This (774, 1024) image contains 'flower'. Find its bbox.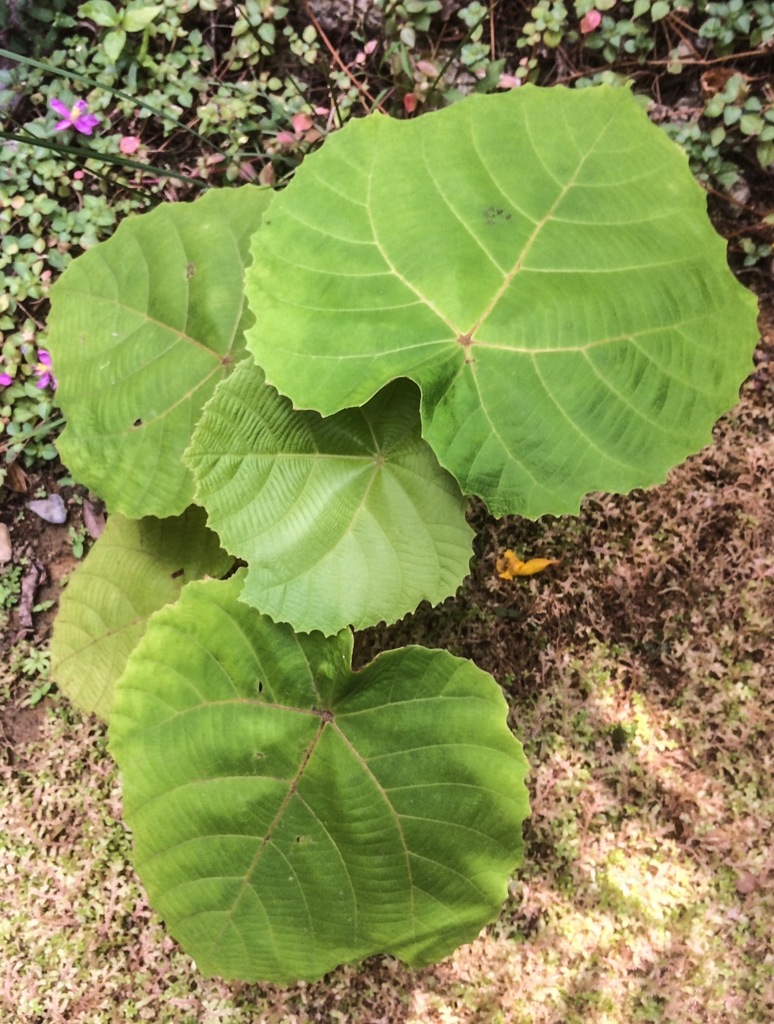
(x1=29, y1=347, x2=59, y2=392).
